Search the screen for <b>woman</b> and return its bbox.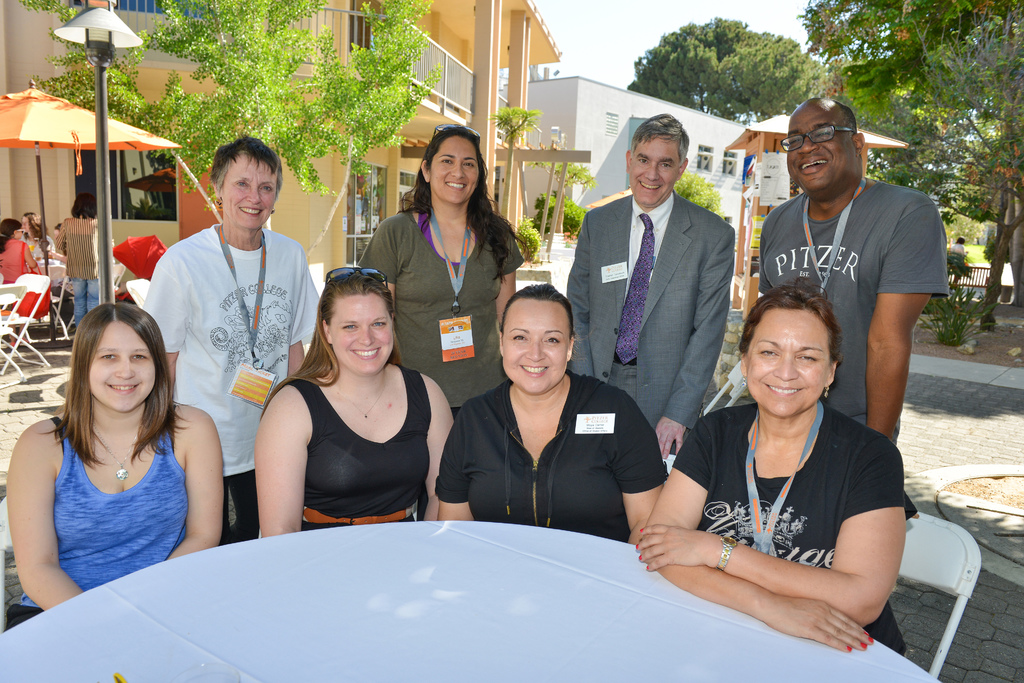
Found: [x1=353, y1=119, x2=526, y2=421].
